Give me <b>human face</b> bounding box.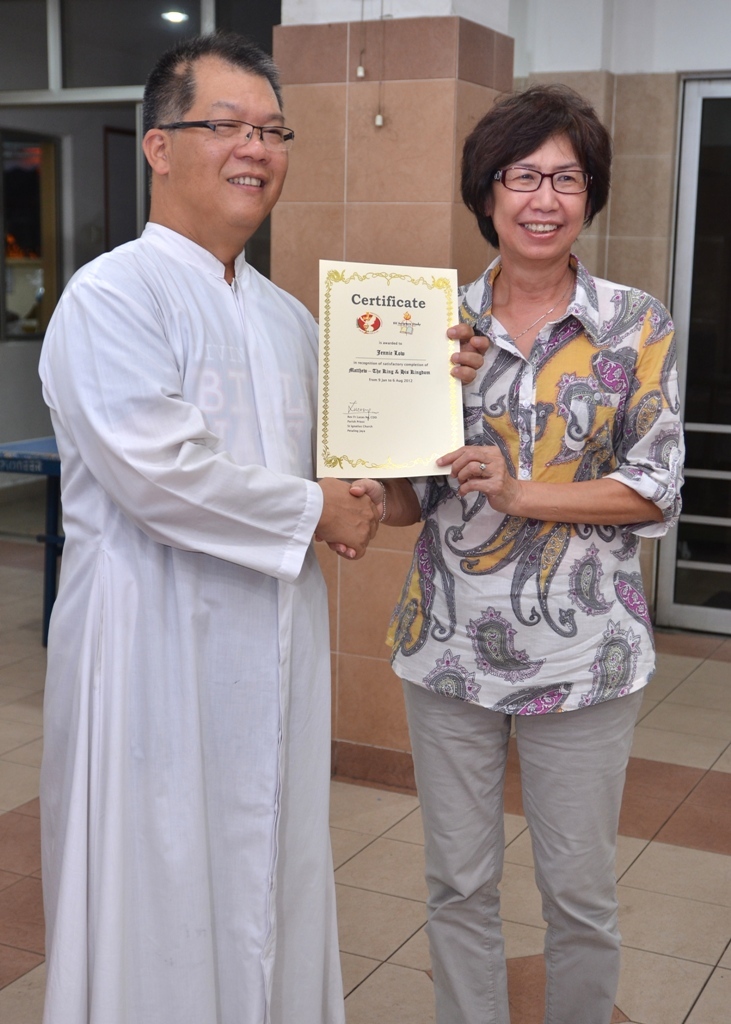
168 53 289 229.
